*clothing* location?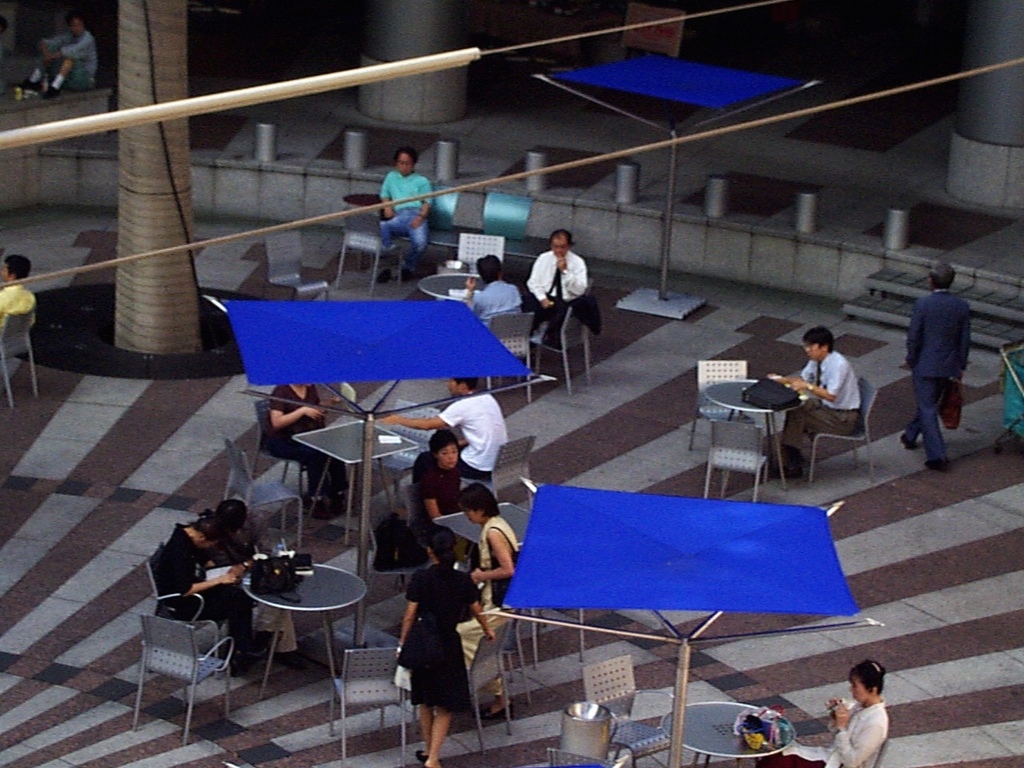
detection(374, 170, 433, 262)
